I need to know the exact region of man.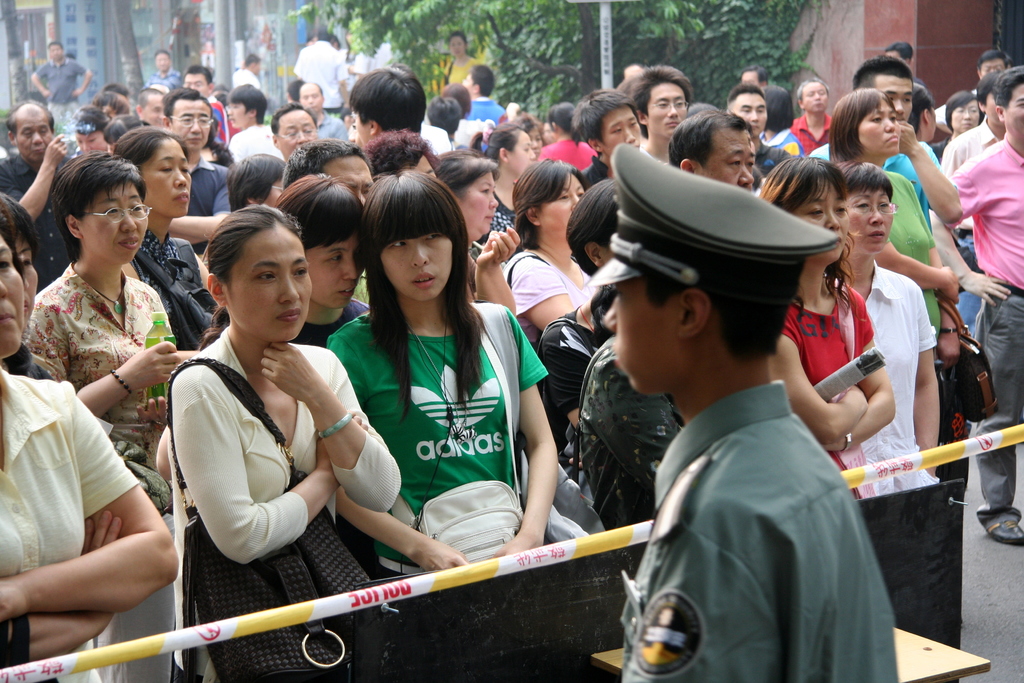
Region: [741,62,773,92].
